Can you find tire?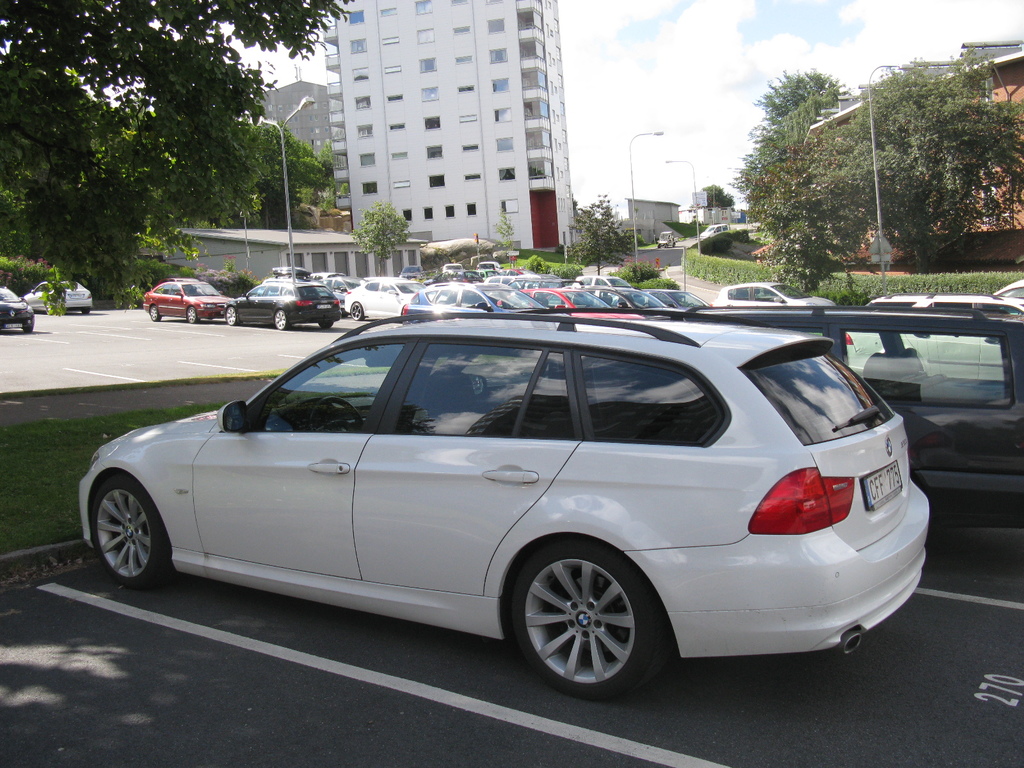
Yes, bounding box: detection(186, 306, 197, 322).
